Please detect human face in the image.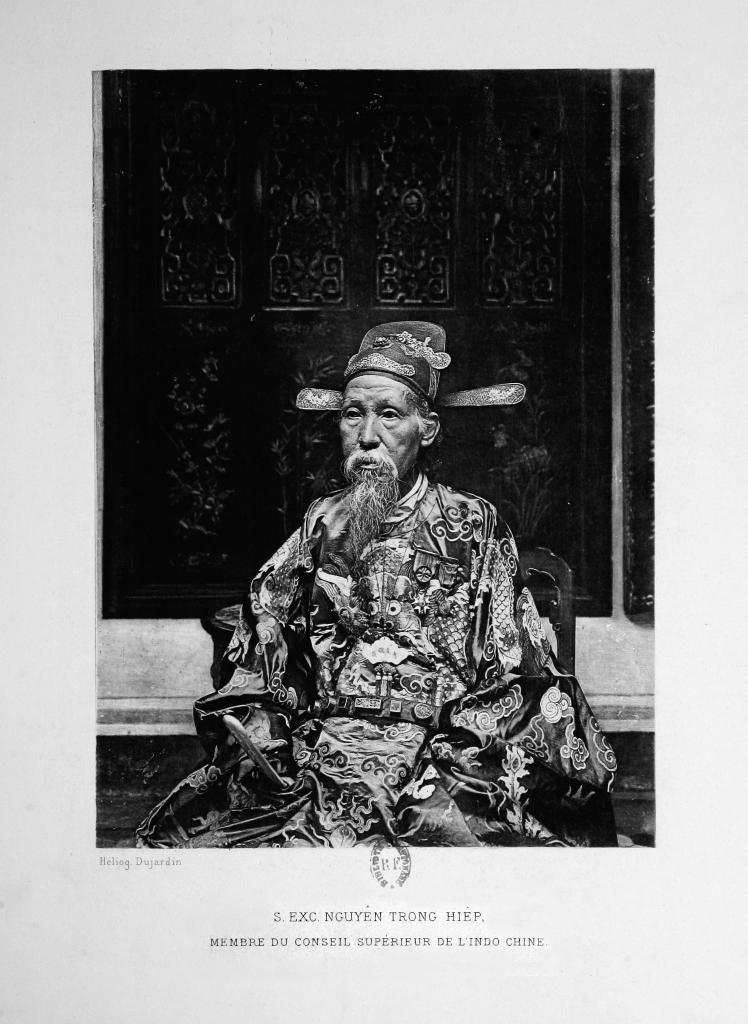
<region>335, 361, 429, 550</region>.
